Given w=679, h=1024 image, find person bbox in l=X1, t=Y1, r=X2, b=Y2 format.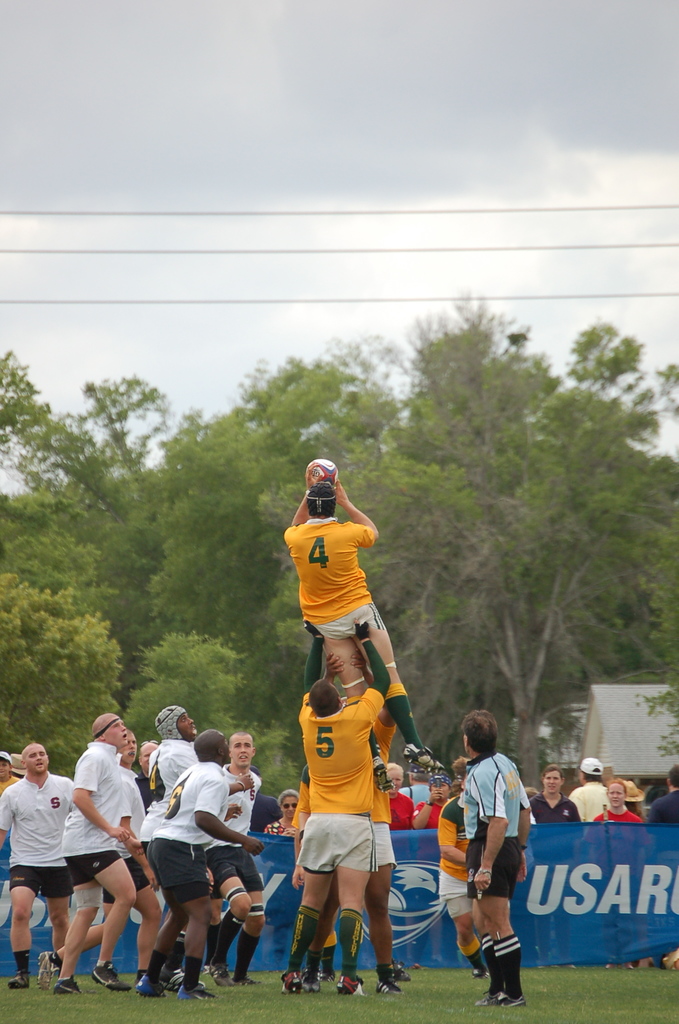
l=0, t=745, r=80, b=989.
